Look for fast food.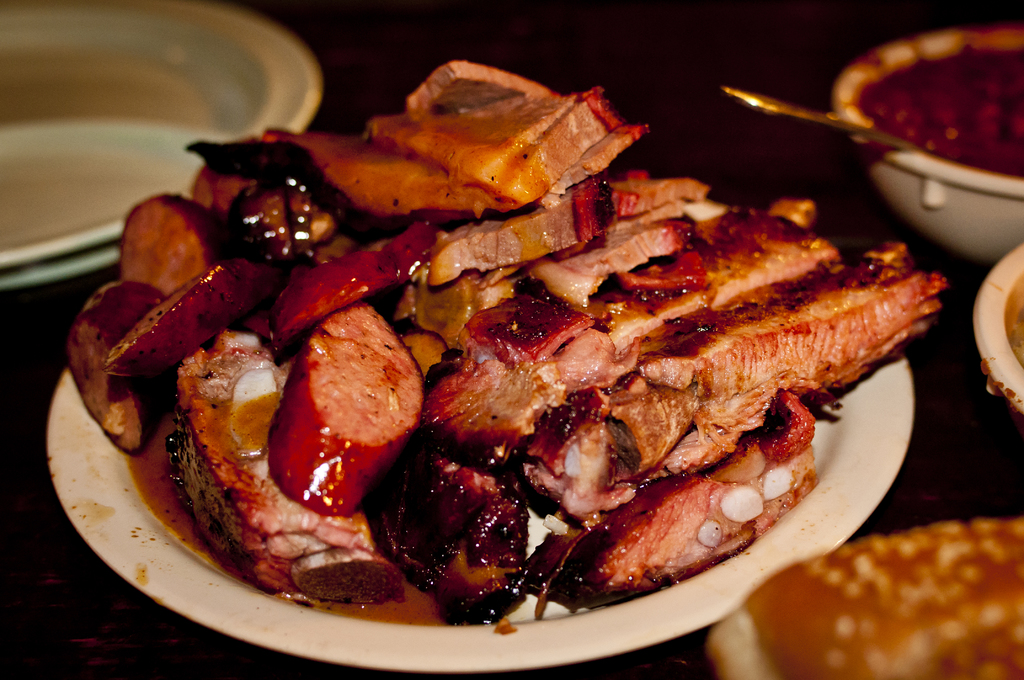
Found: (x1=72, y1=268, x2=186, y2=458).
